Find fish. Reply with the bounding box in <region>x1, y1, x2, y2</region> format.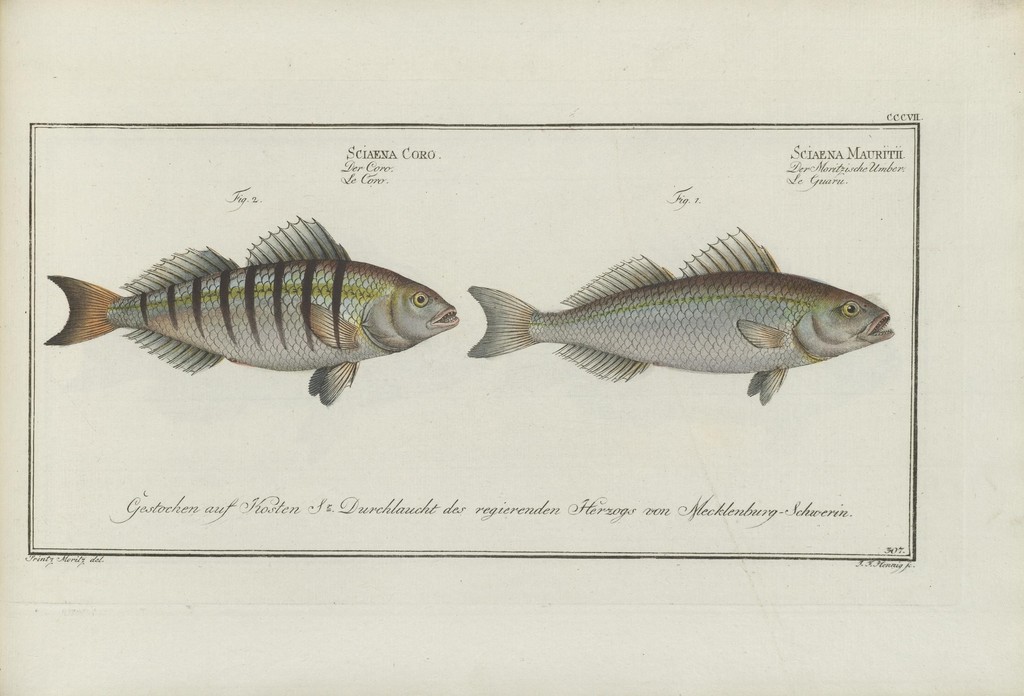
<region>56, 225, 470, 416</region>.
